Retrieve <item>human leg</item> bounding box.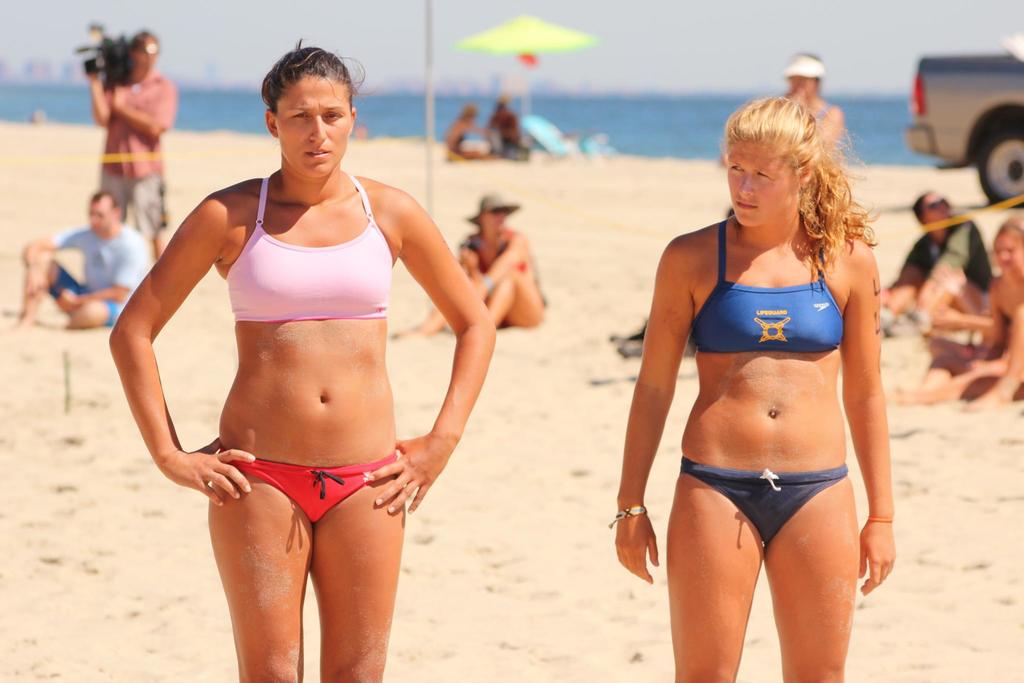
Bounding box: bbox(765, 470, 856, 682).
